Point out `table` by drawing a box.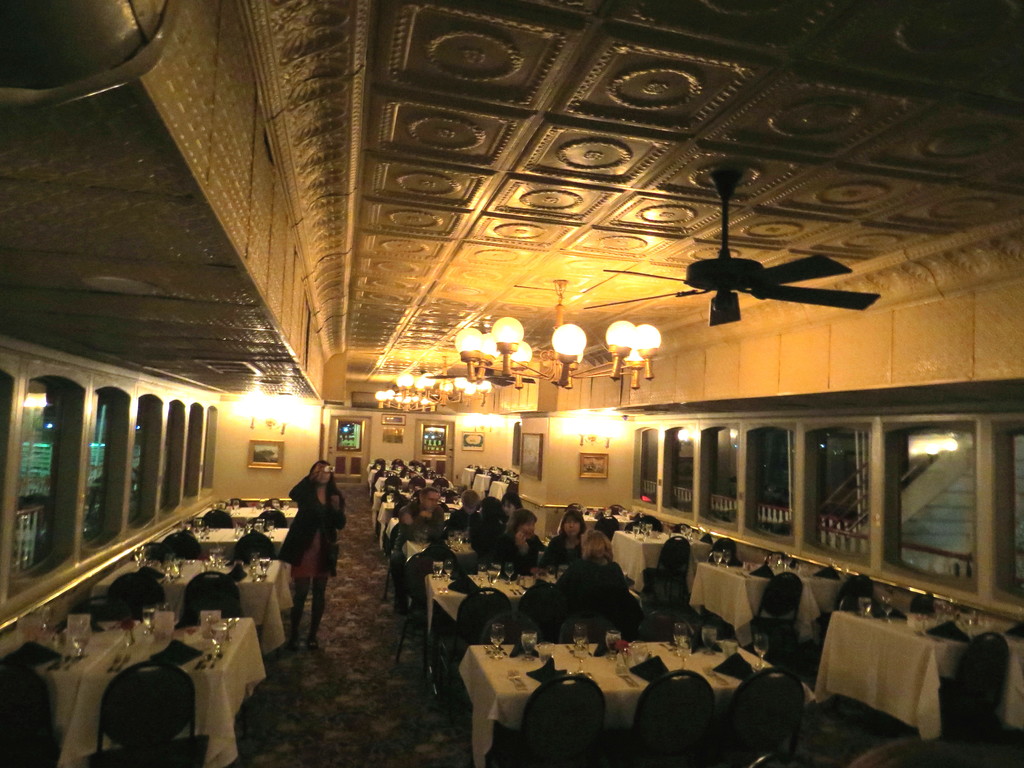
<box>474,473,501,499</box>.
